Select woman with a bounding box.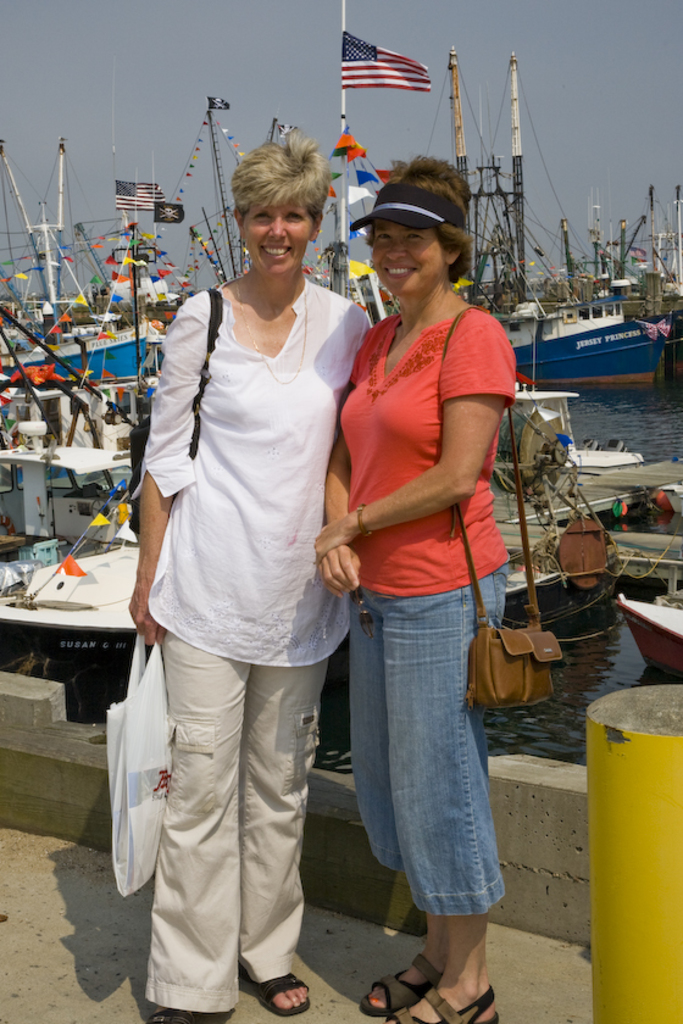
crop(120, 141, 373, 1023).
